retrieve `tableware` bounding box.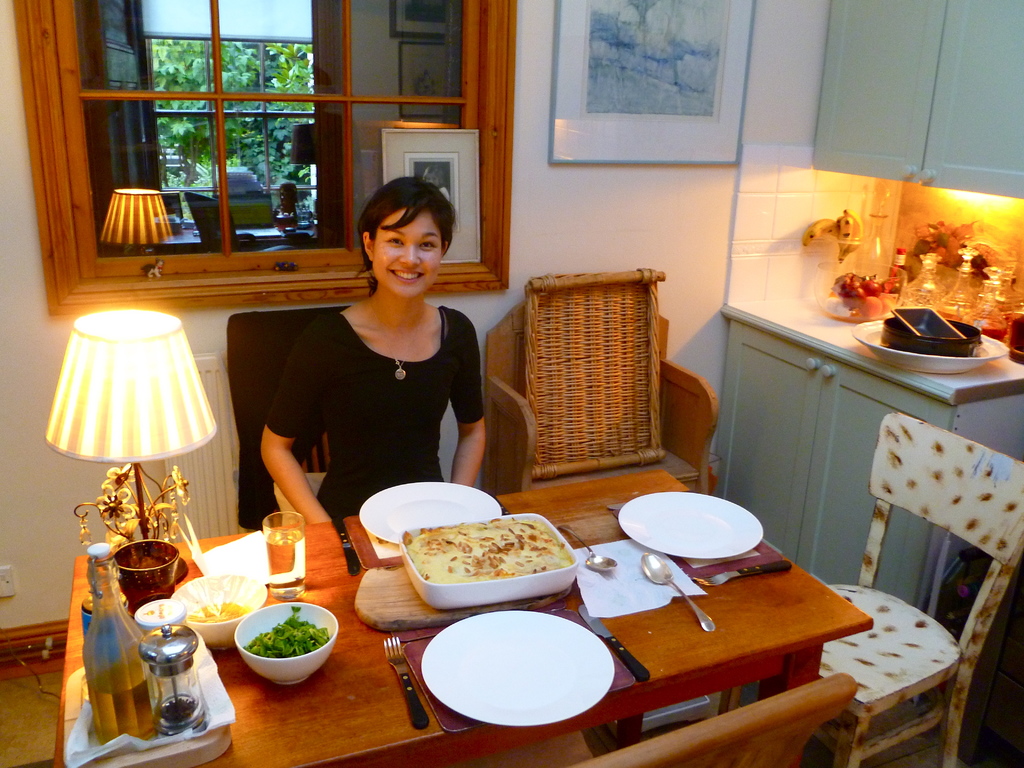
Bounding box: {"left": 360, "top": 479, "right": 502, "bottom": 549}.
